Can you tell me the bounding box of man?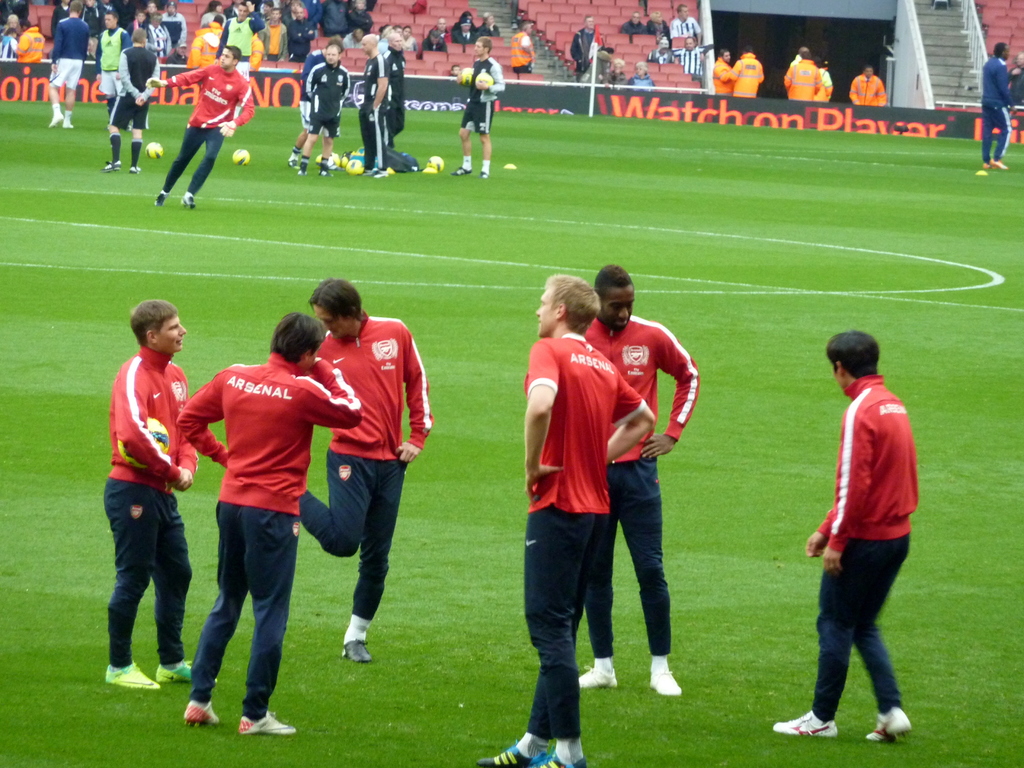
detection(451, 19, 476, 44).
